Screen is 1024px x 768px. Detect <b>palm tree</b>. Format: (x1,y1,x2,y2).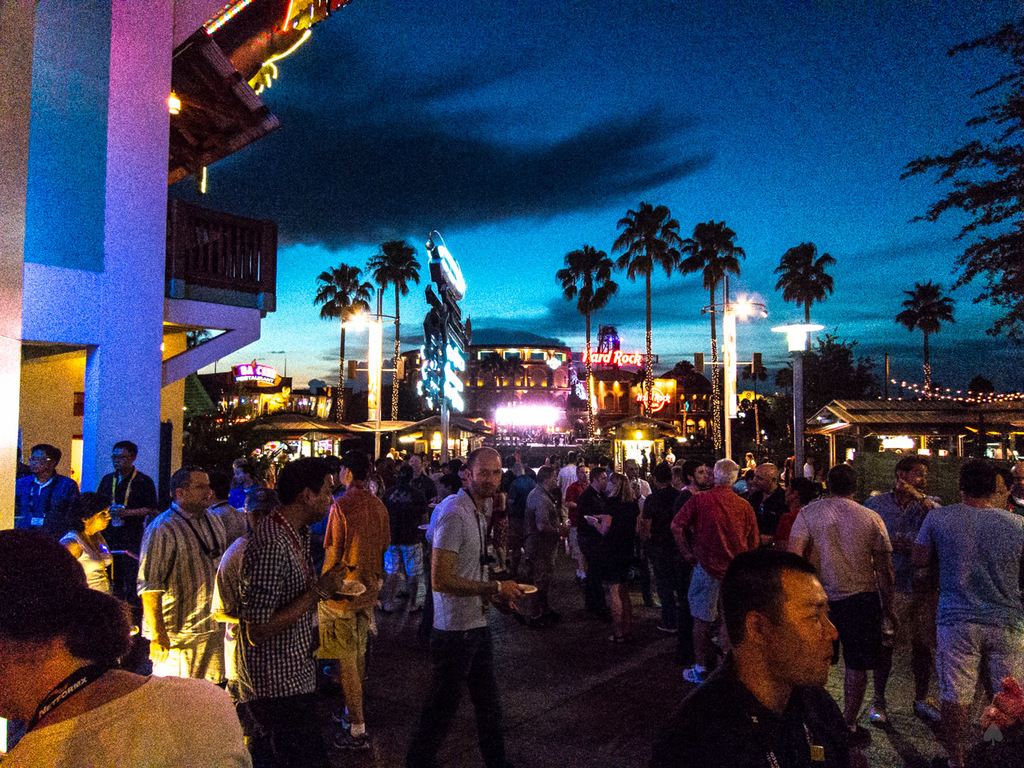
(671,214,735,390).
